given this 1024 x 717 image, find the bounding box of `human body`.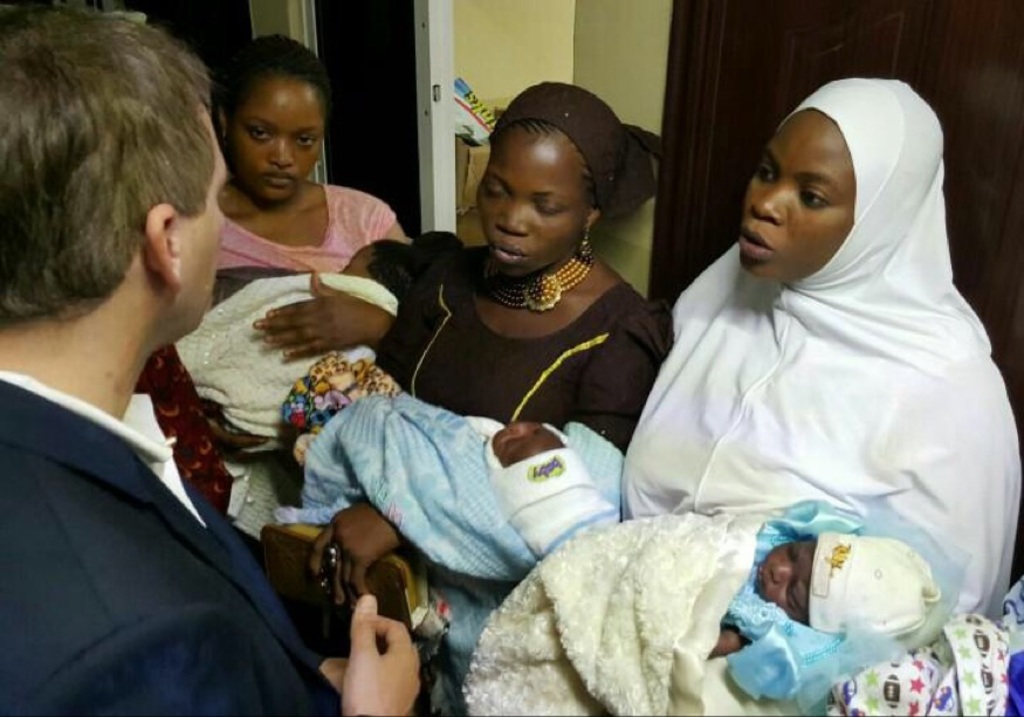
BBox(0, 6, 426, 710).
